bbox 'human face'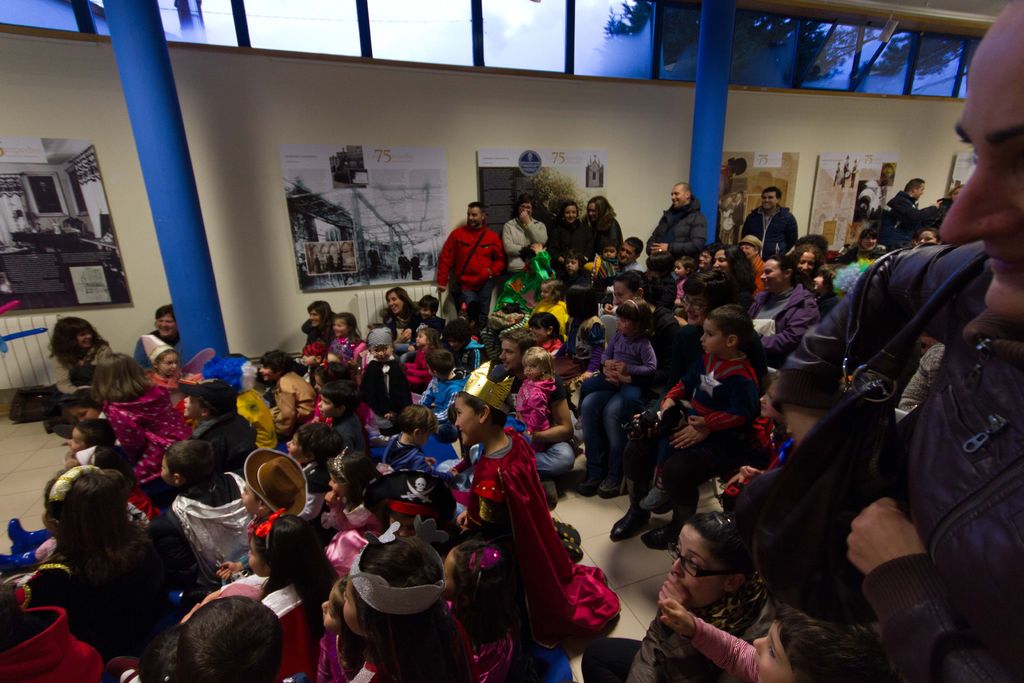
locate(69, 428, 86, 449)
